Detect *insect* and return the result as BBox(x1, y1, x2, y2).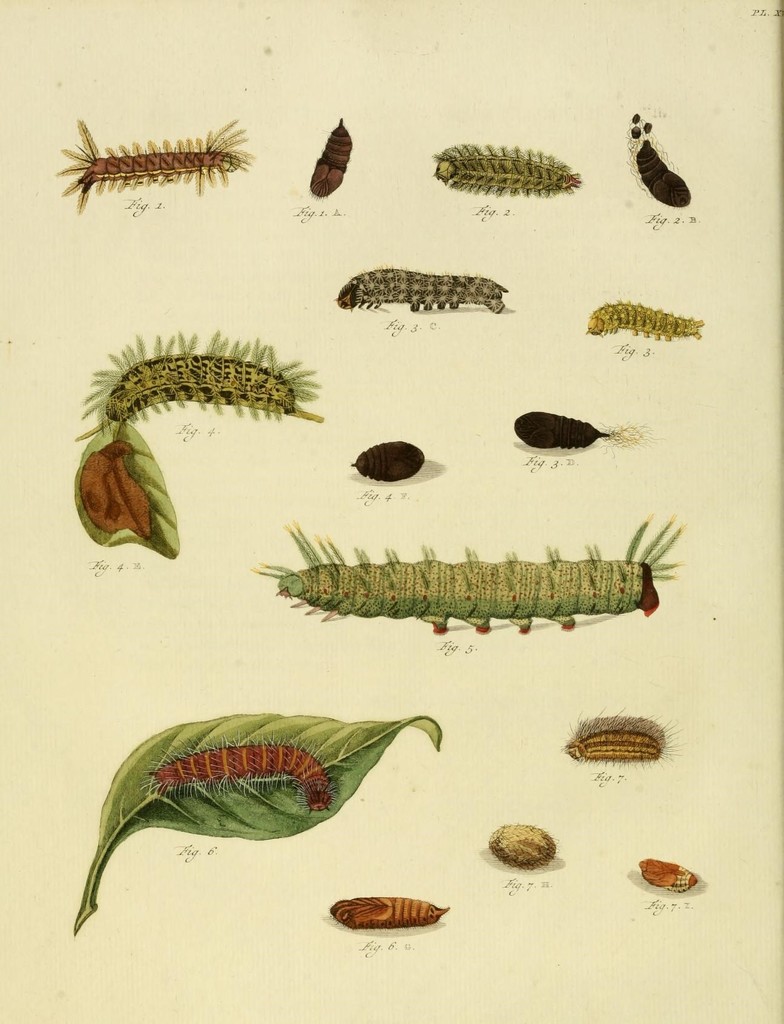
BBox(56, 118, 257, 214).
